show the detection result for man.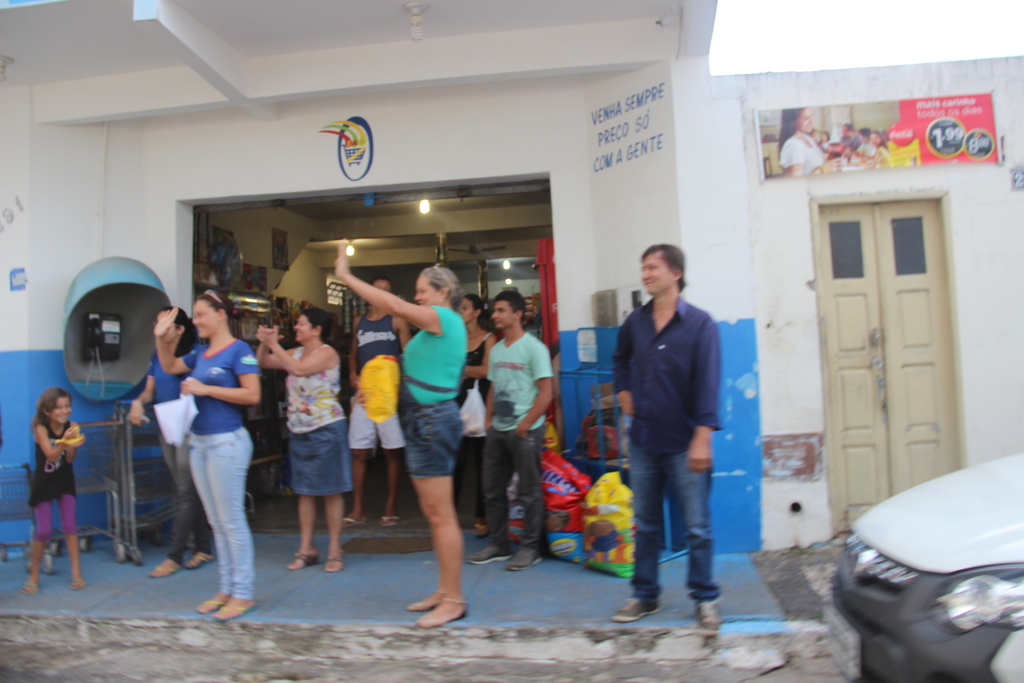
bbox=[476, 295, 561, 553].
